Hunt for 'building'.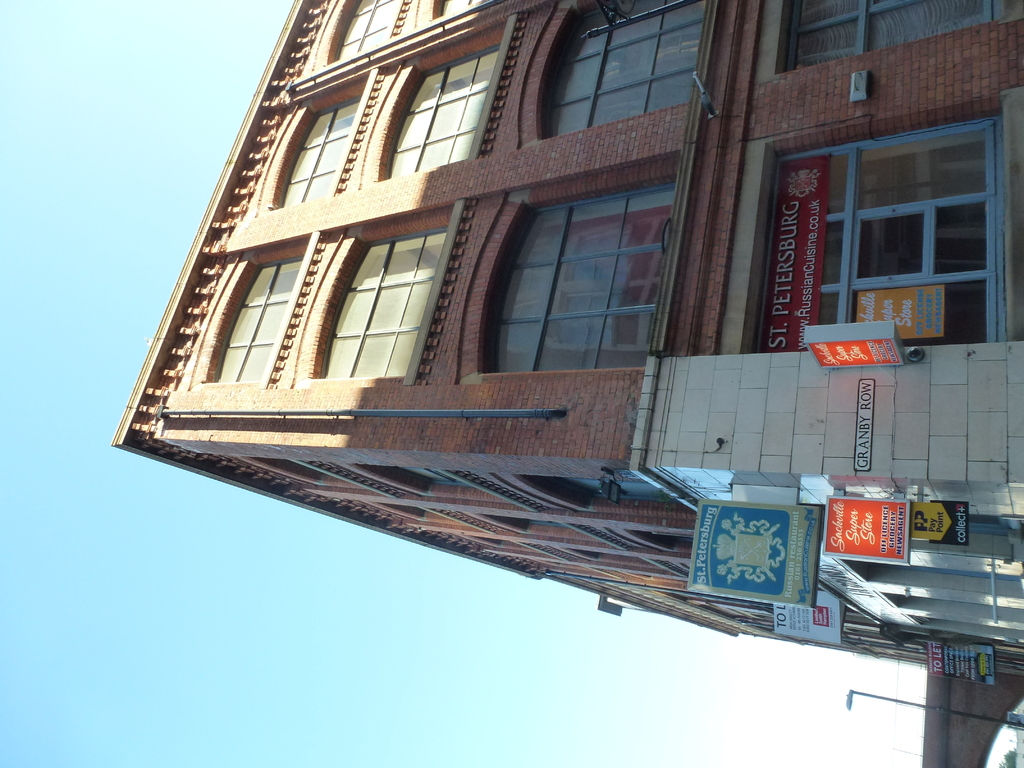
Hunted down at crop(111, 0, 1023, 683).
